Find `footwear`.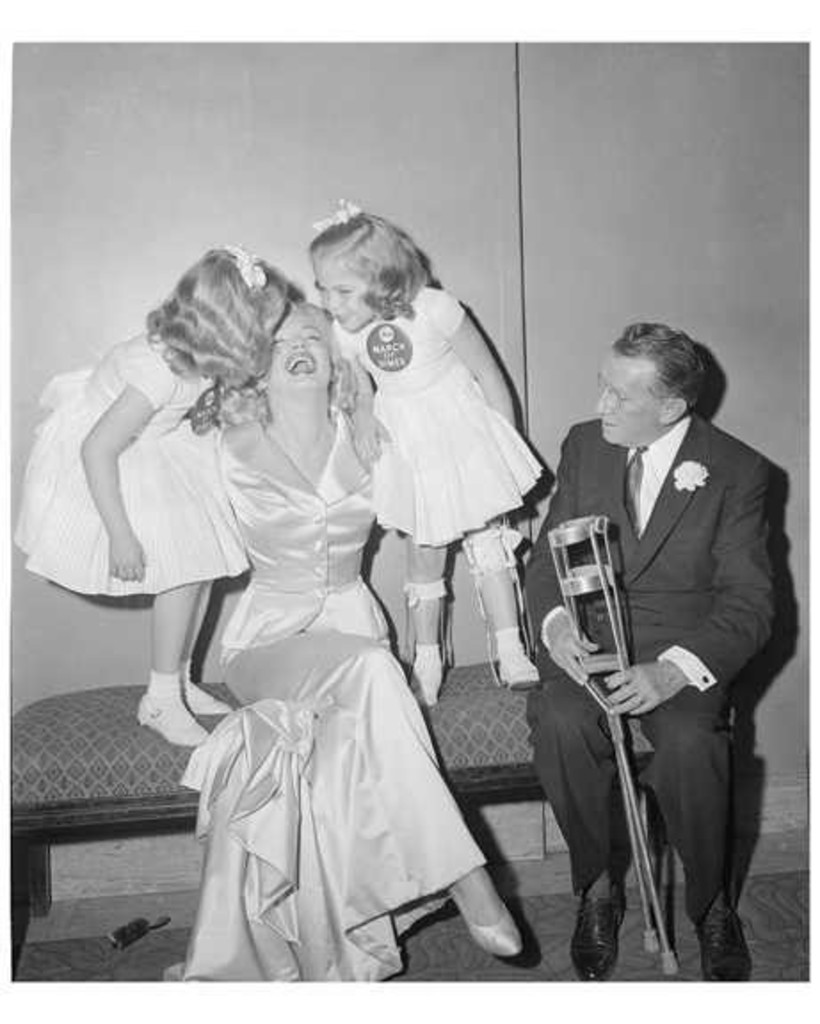
450:876:523:958.
